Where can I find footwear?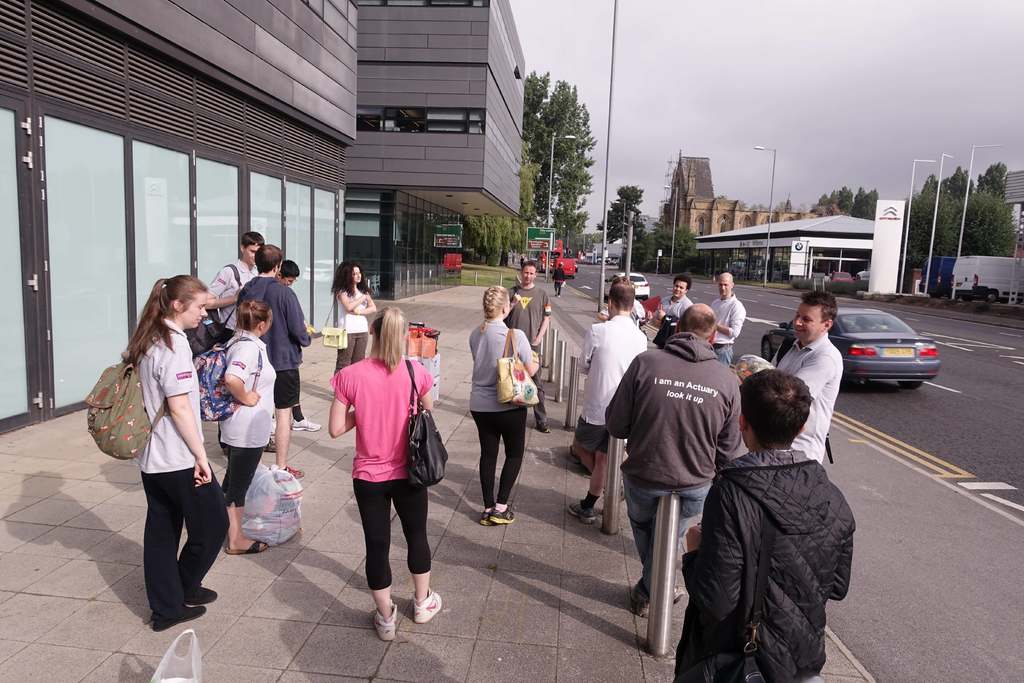
You can find it at BBox(567, 500, 595, 526).
